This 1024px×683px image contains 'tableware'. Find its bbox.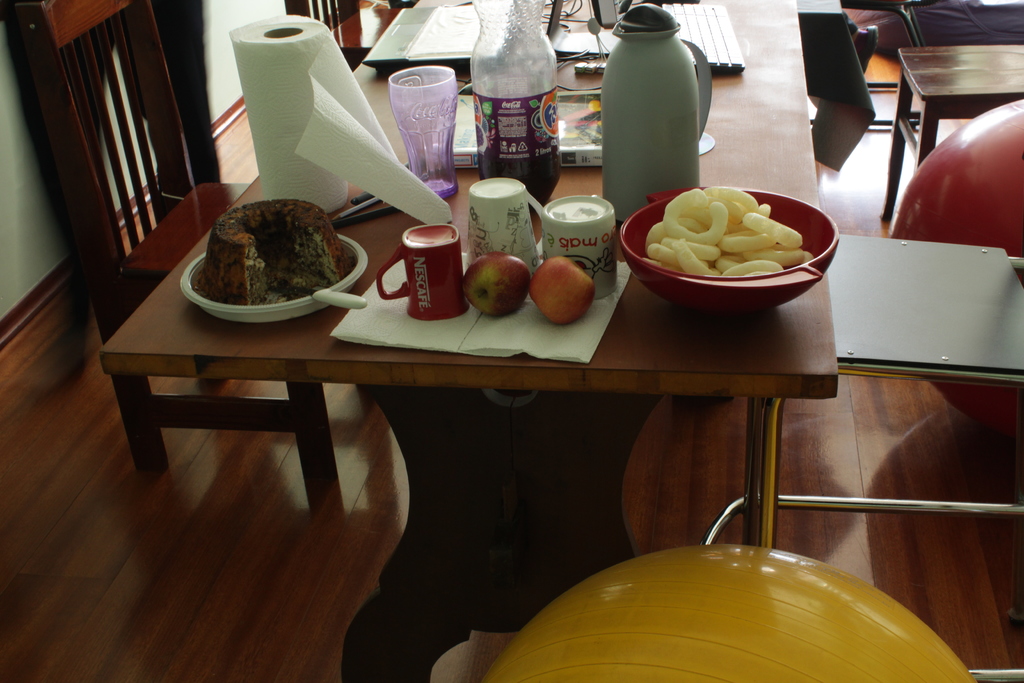
box(179, 233, 367, 325).
